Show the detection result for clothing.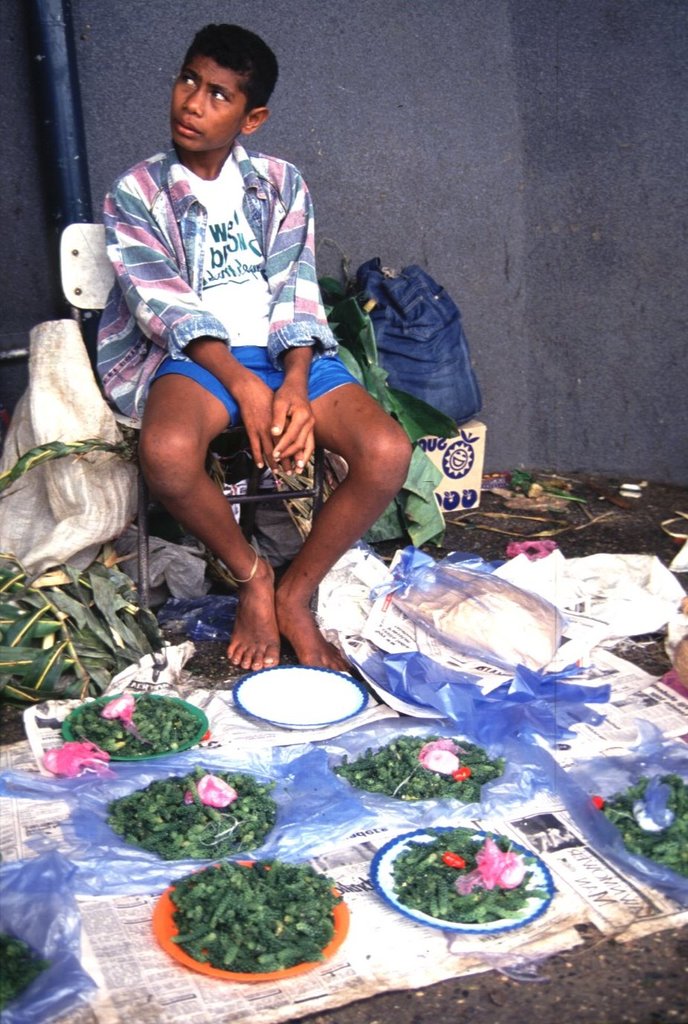
BBox(100, 134, 363, 428).
